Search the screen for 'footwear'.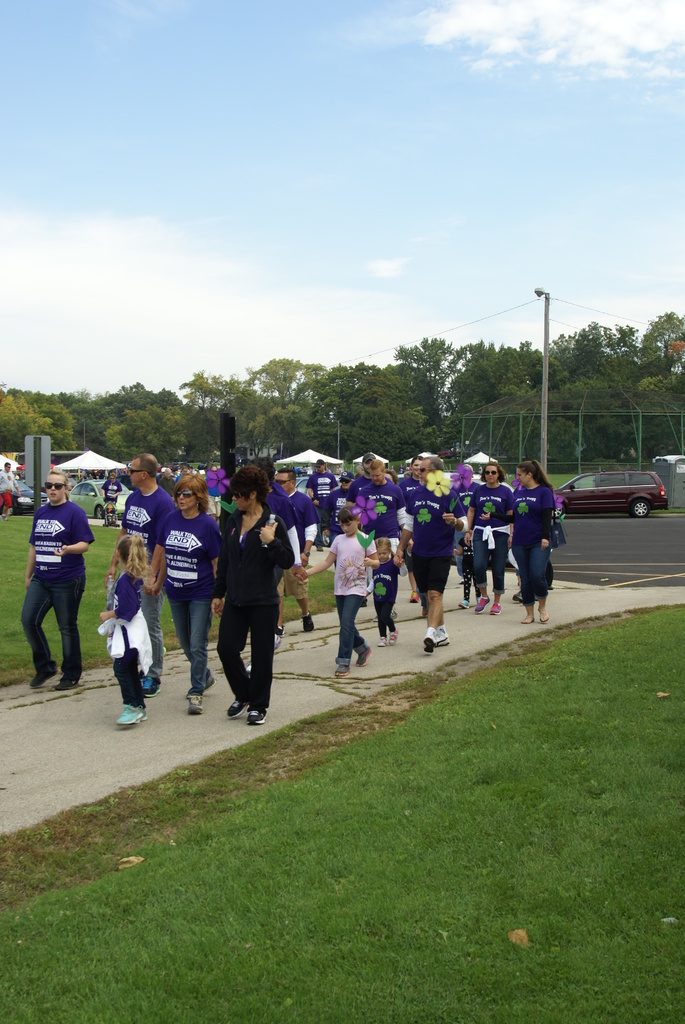
Found at [336, 659, 353, 676].
